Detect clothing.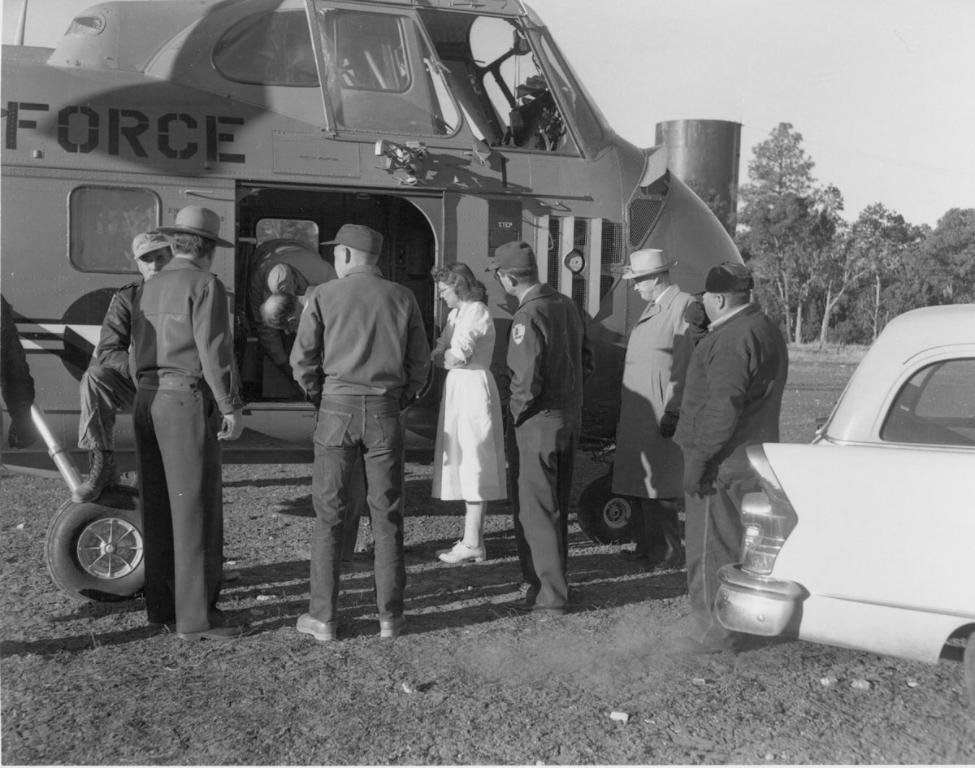
Detected at Rect(246, 236, 338, 367).
